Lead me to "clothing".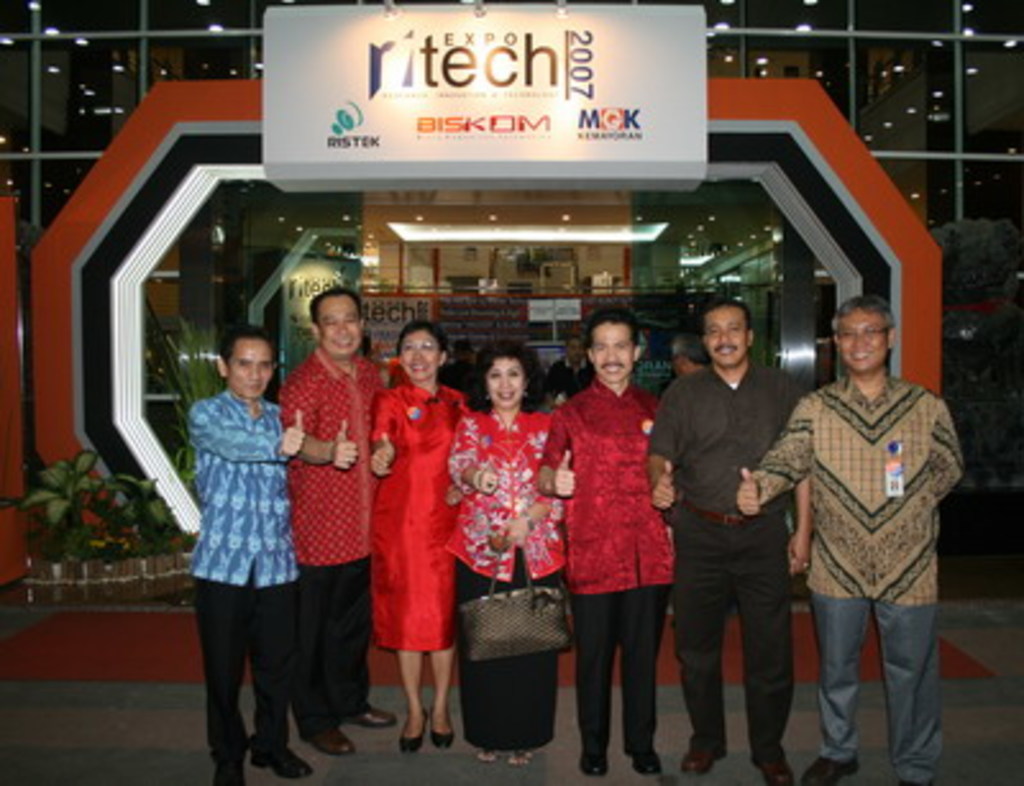
Lead to {"left": 543, "top": 310, "right": 668, "bottom": 776}.
